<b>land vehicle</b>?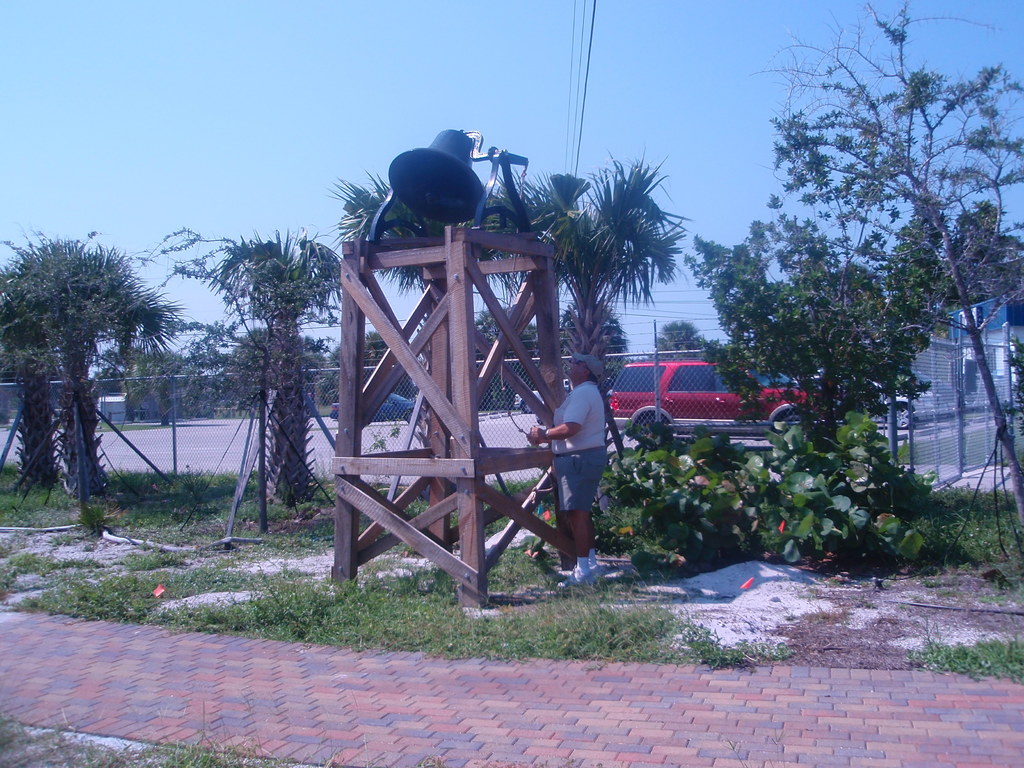
(left=340, top=394, right=423, bottom=424)
